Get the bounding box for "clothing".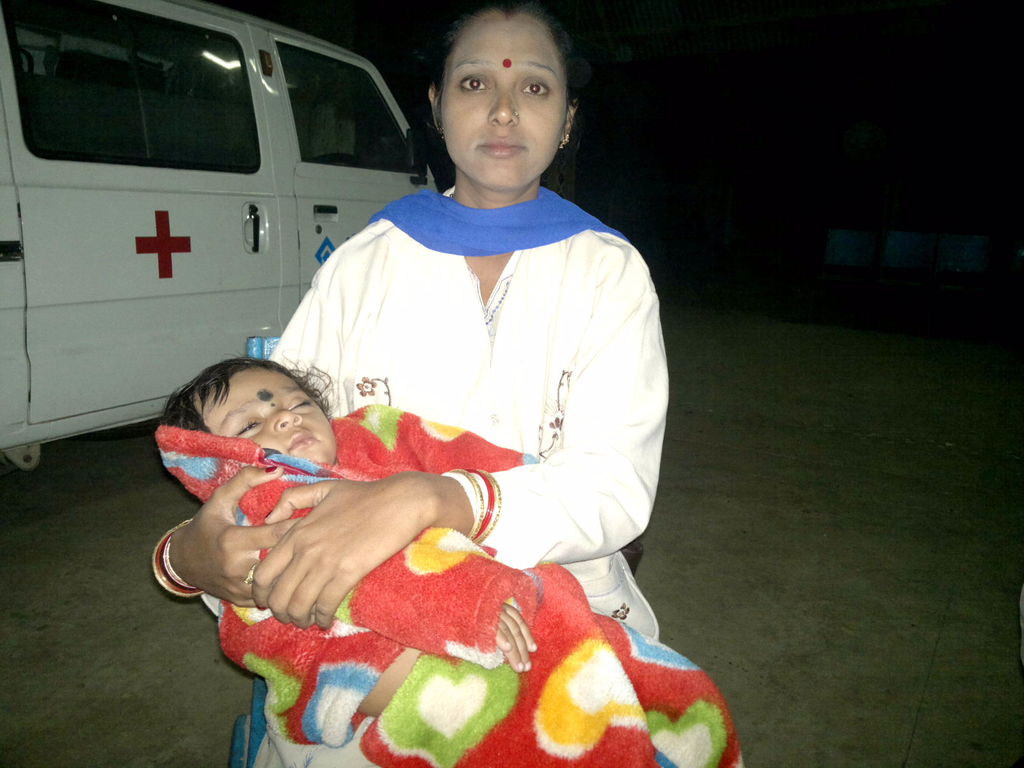
box(256, 143, 650, 668).
